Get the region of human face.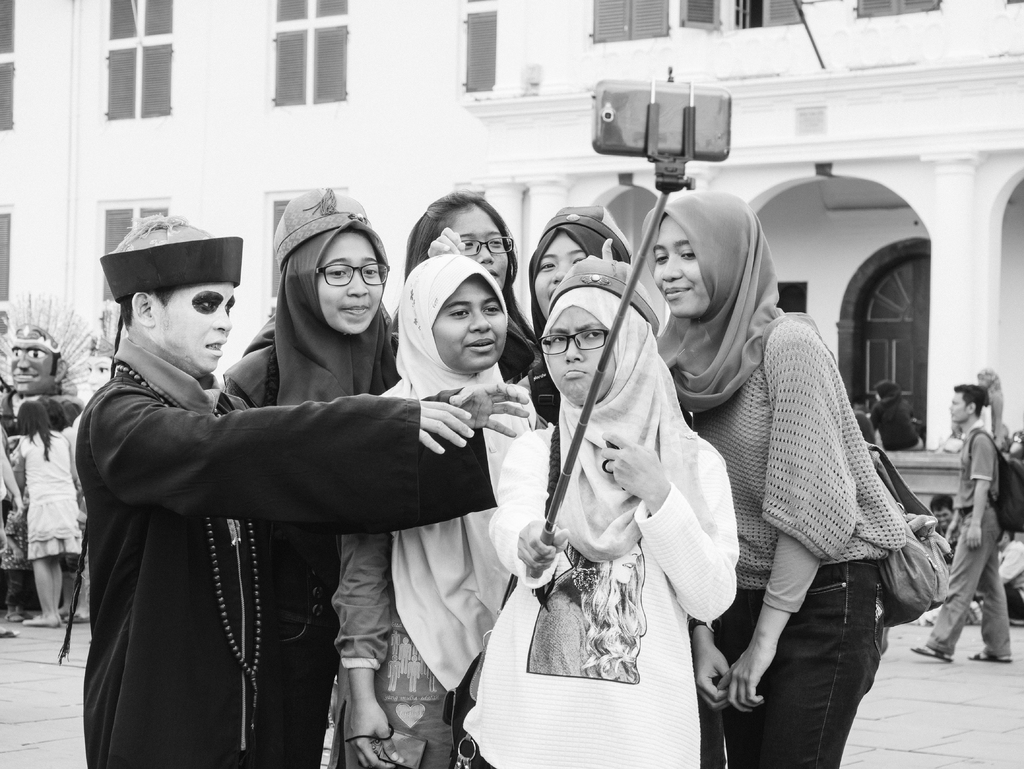
[442,204,510,289].
